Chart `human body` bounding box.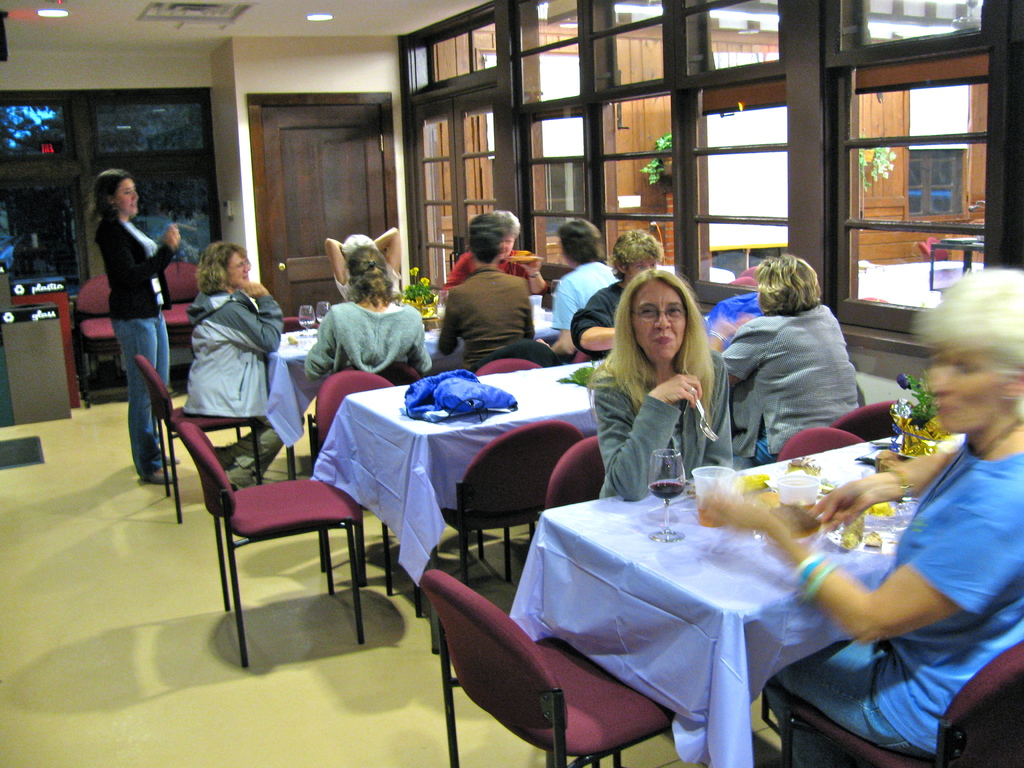
Charted: l=588, t=266, r=729, b=504.
